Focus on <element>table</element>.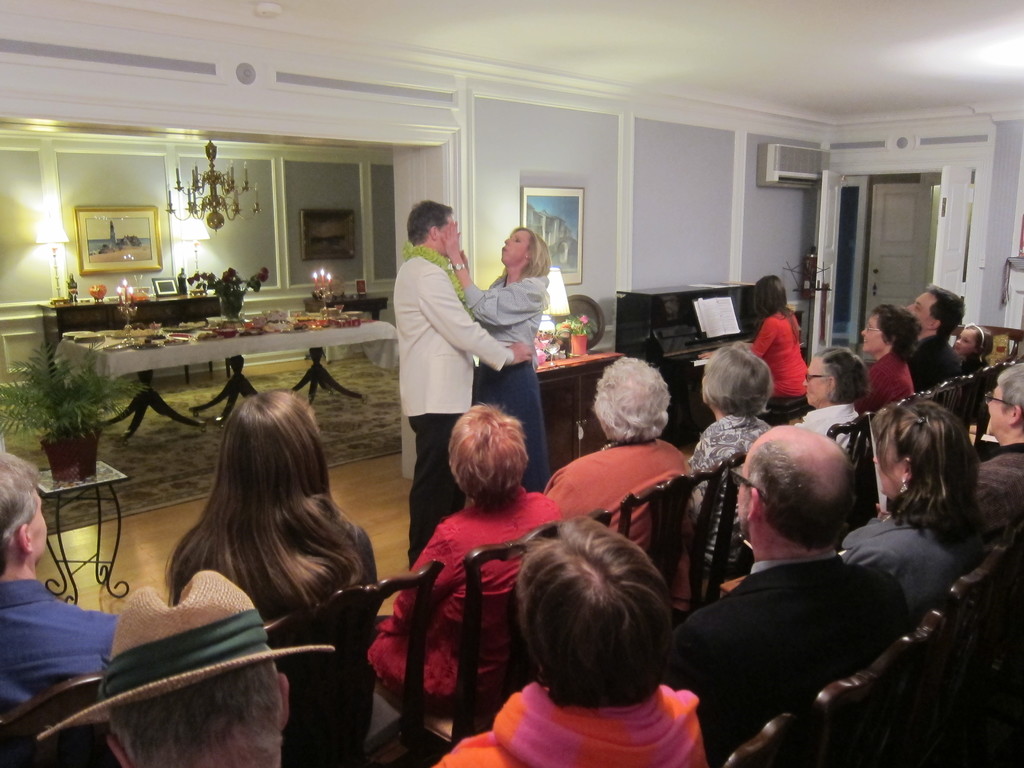
Focused at Rect(54, 332, 397, 436).
